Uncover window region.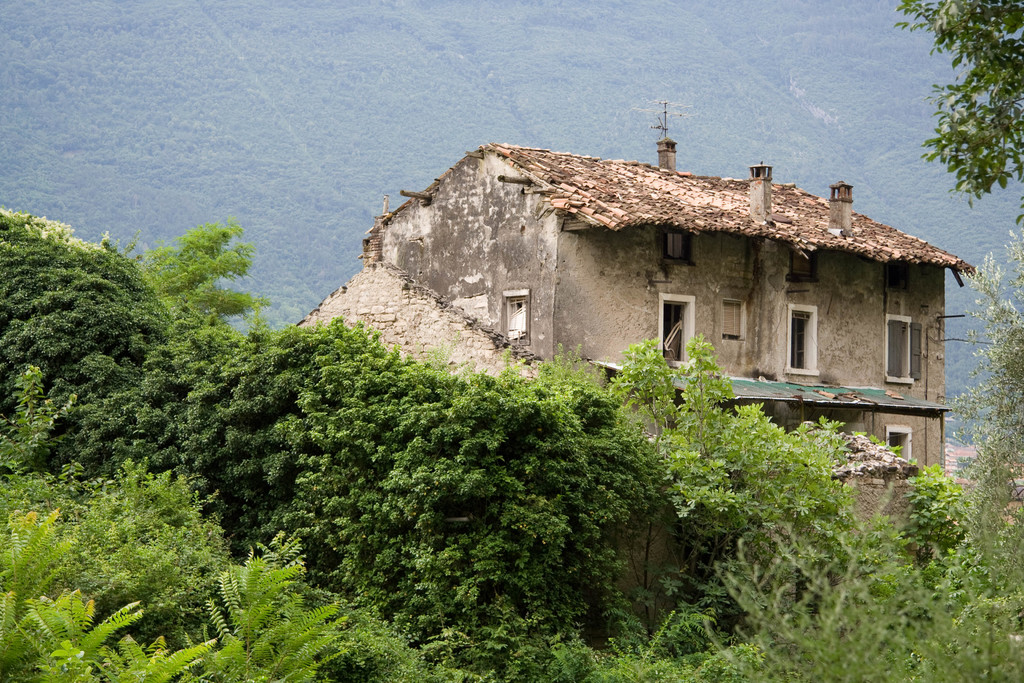
Uncovered: <box>883,428,909,465</box>.
